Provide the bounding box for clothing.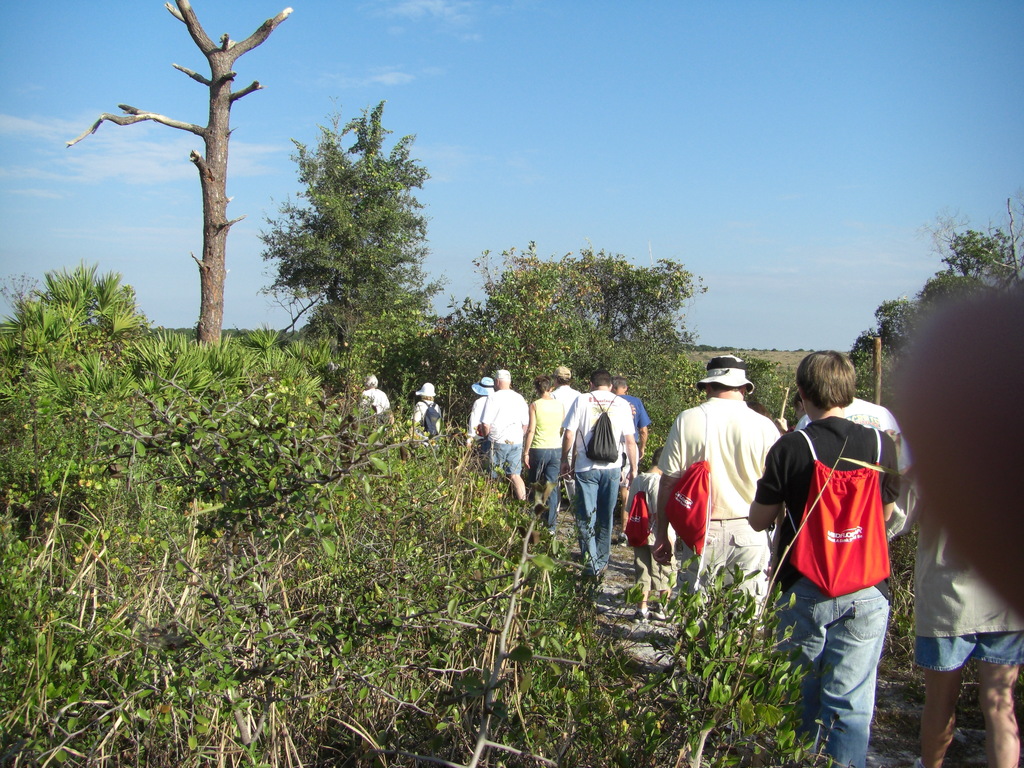
bbox=(481, 389, 530, 442).
